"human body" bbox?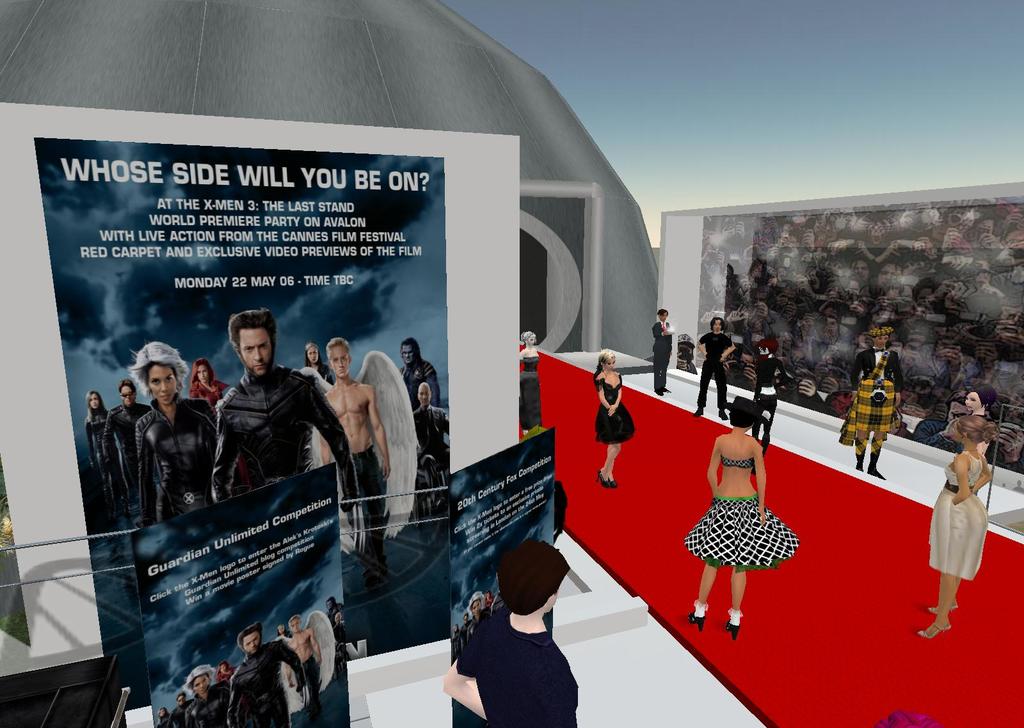
bbox=[695, 329, 741, 417]
